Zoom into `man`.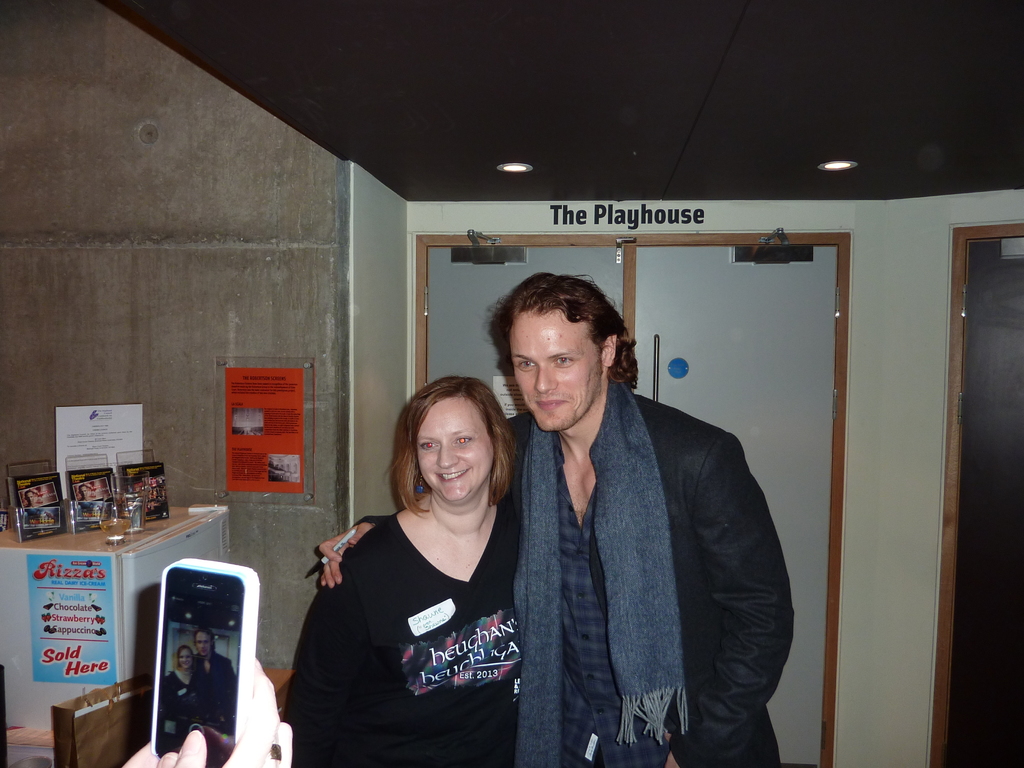
Zoom target: (183, 629, 237, 737).
